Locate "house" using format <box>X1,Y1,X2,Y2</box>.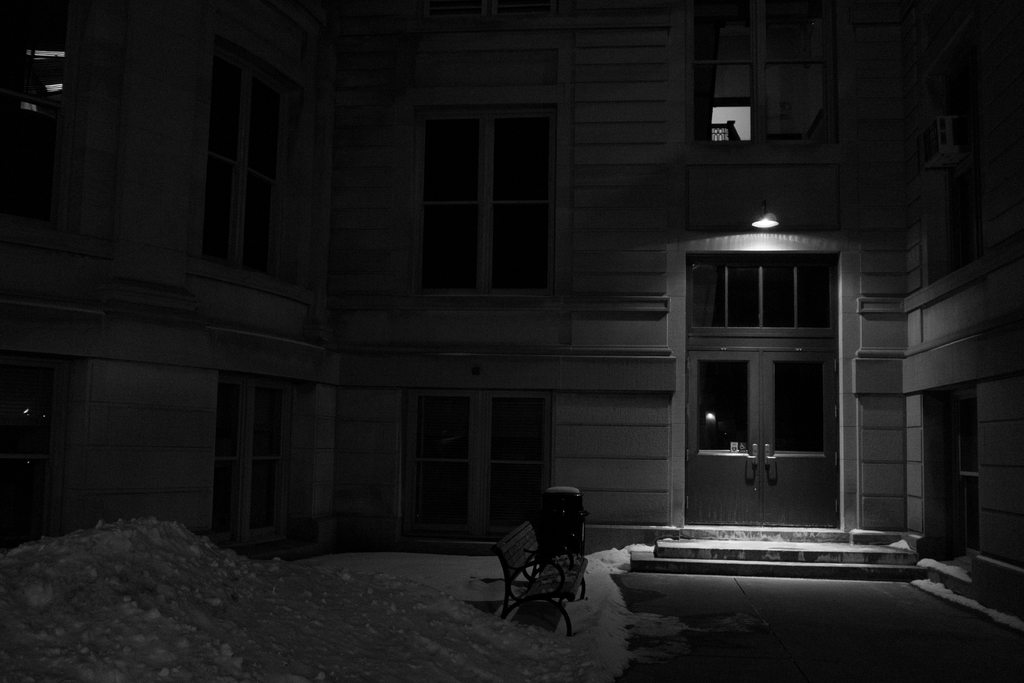
<box>2,13,372,550</box>.
